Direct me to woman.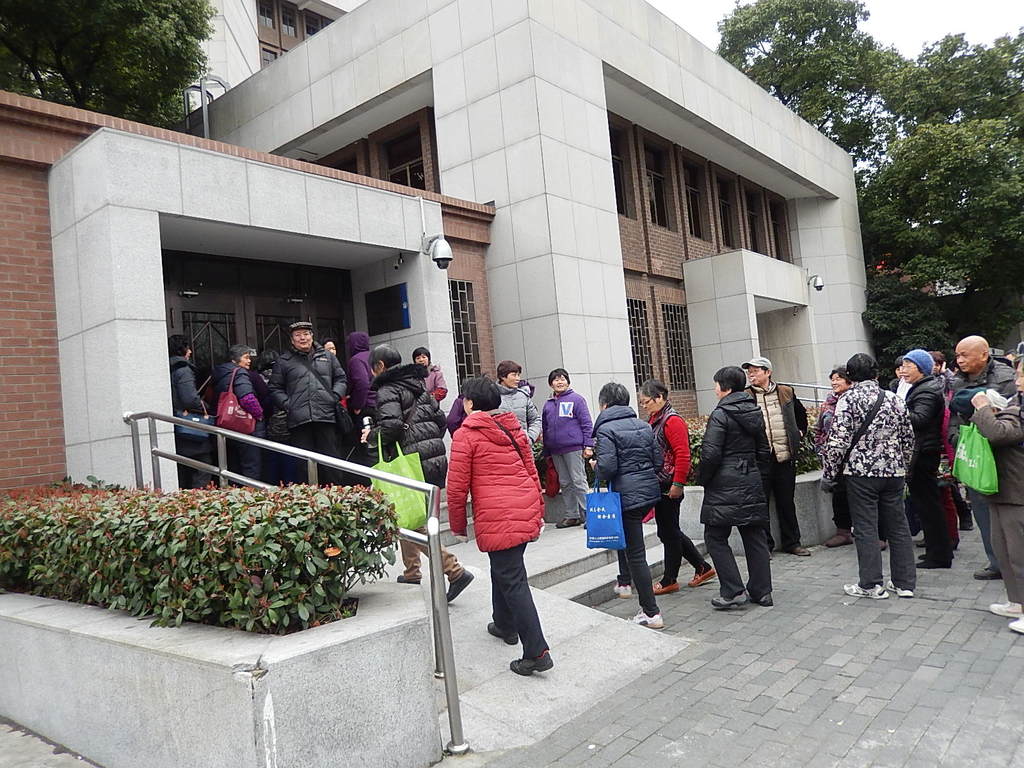
Direction: (646, 377, 716, 598).
